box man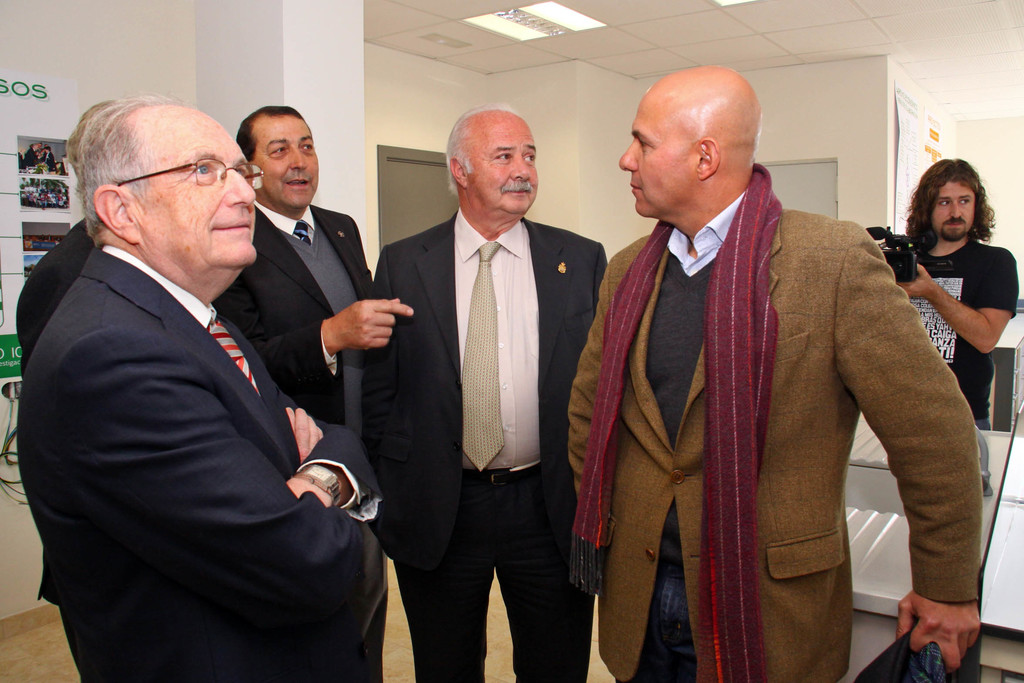
bbox=[886, 158, 1014, 429]
